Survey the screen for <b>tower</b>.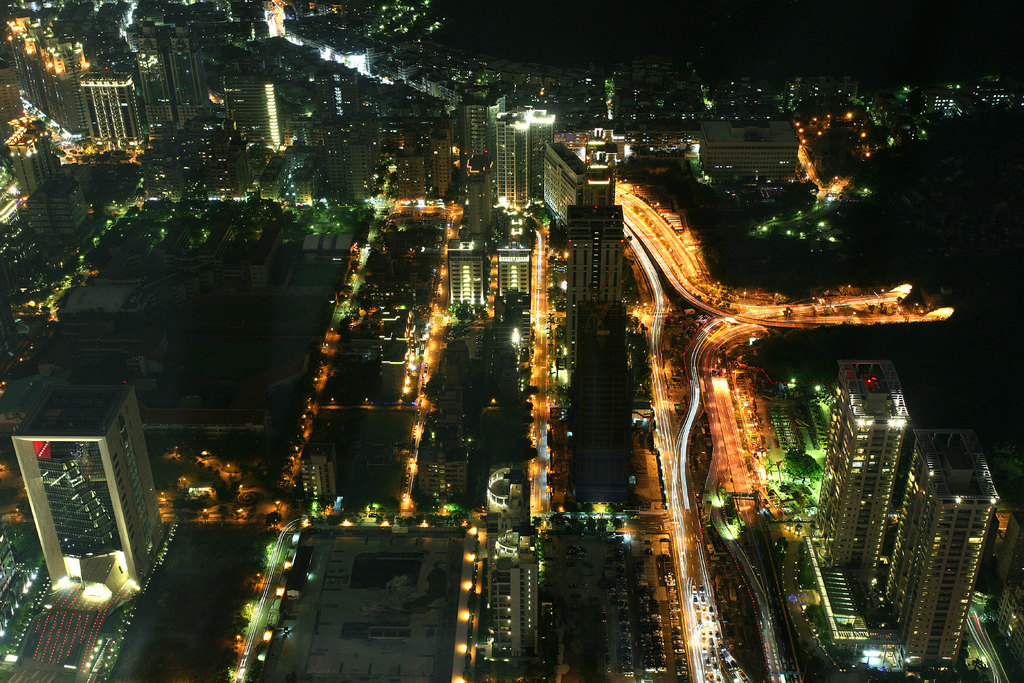
Survey found: 5/374/166/588.
